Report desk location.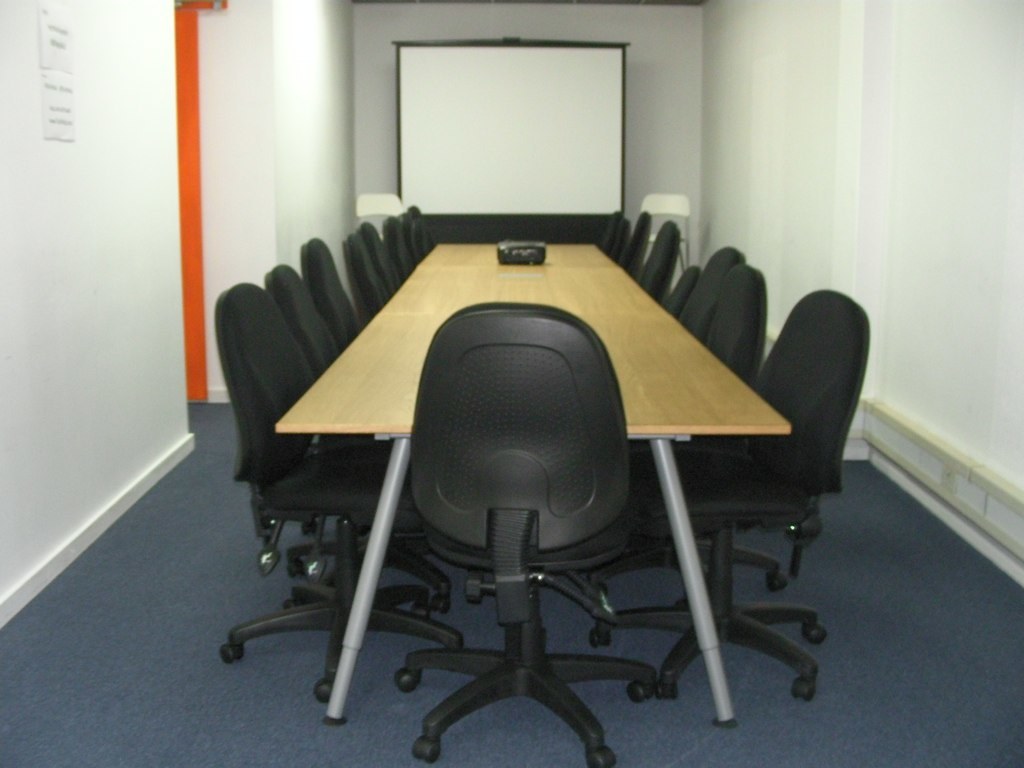
Report: pyautogui.locateOnScreen(277, 237, 787, 720).
